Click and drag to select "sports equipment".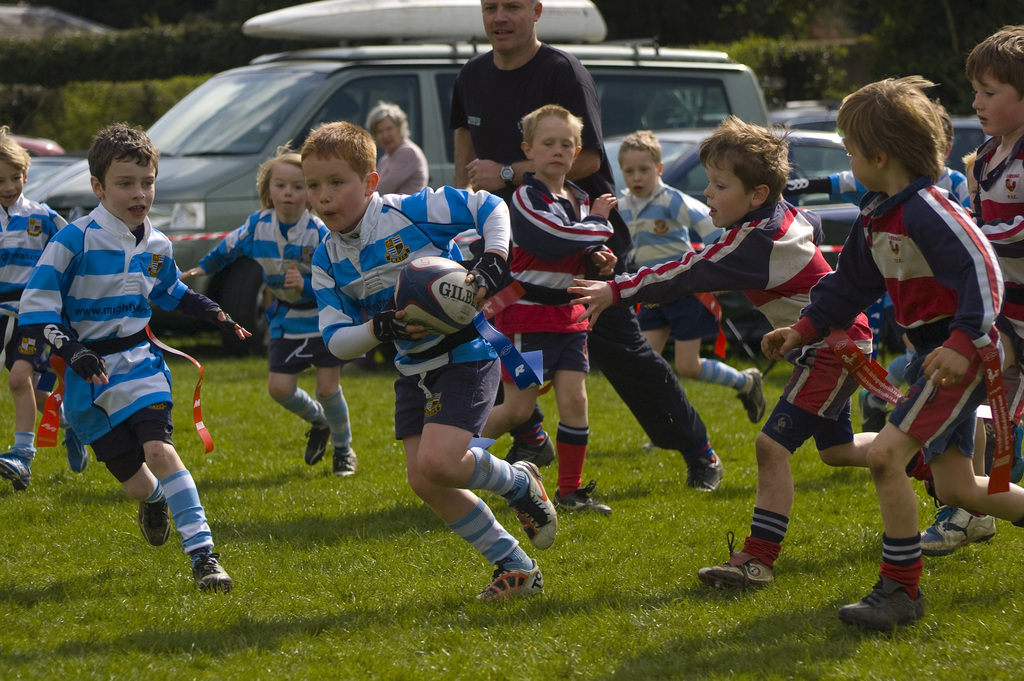
Selection: region(135, 494, 169, 545).
